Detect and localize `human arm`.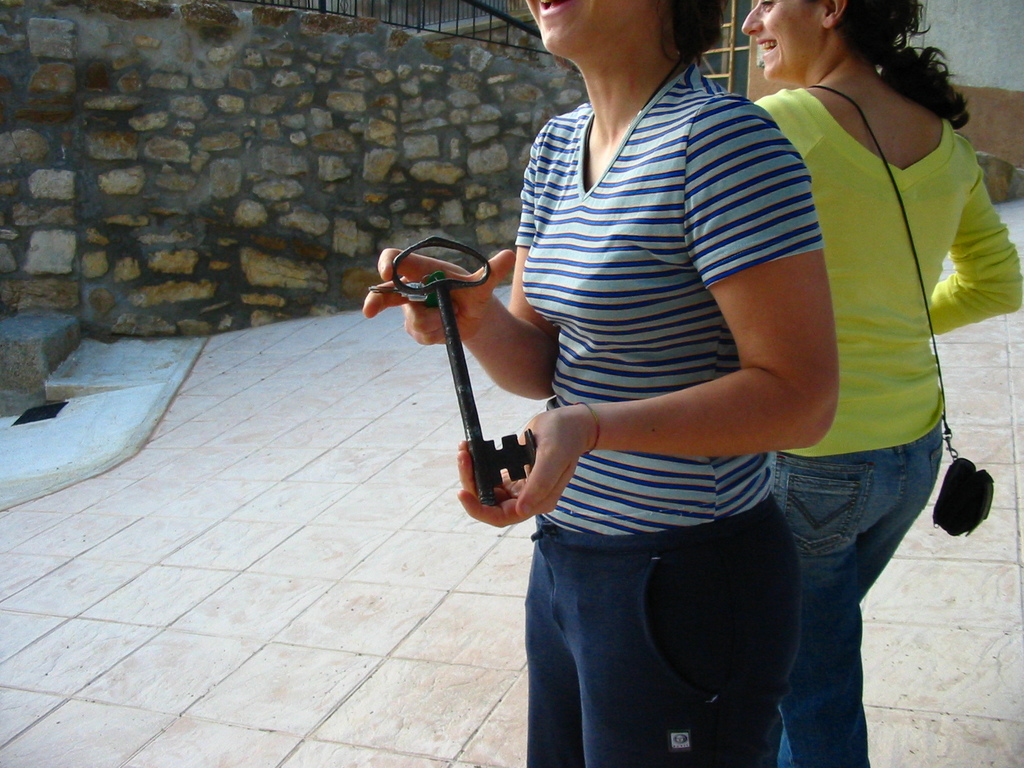
Localized at region(365, 157, 556, 406).
